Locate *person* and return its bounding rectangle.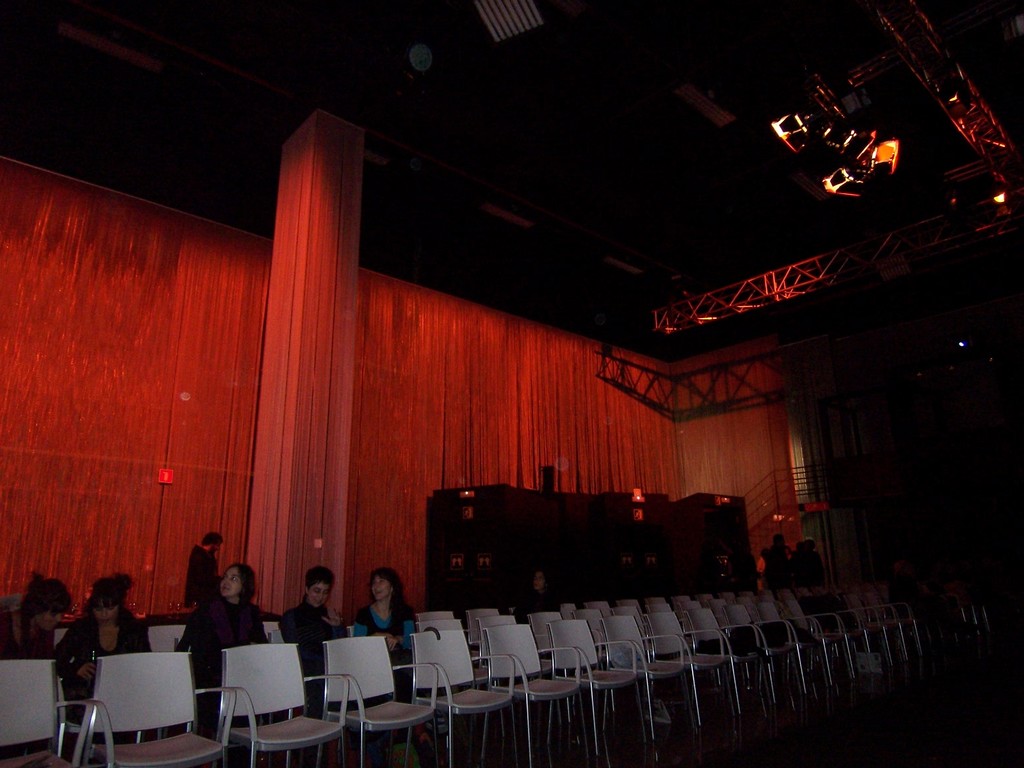
[x1=183, y1=527, x2=219, y2=609].
